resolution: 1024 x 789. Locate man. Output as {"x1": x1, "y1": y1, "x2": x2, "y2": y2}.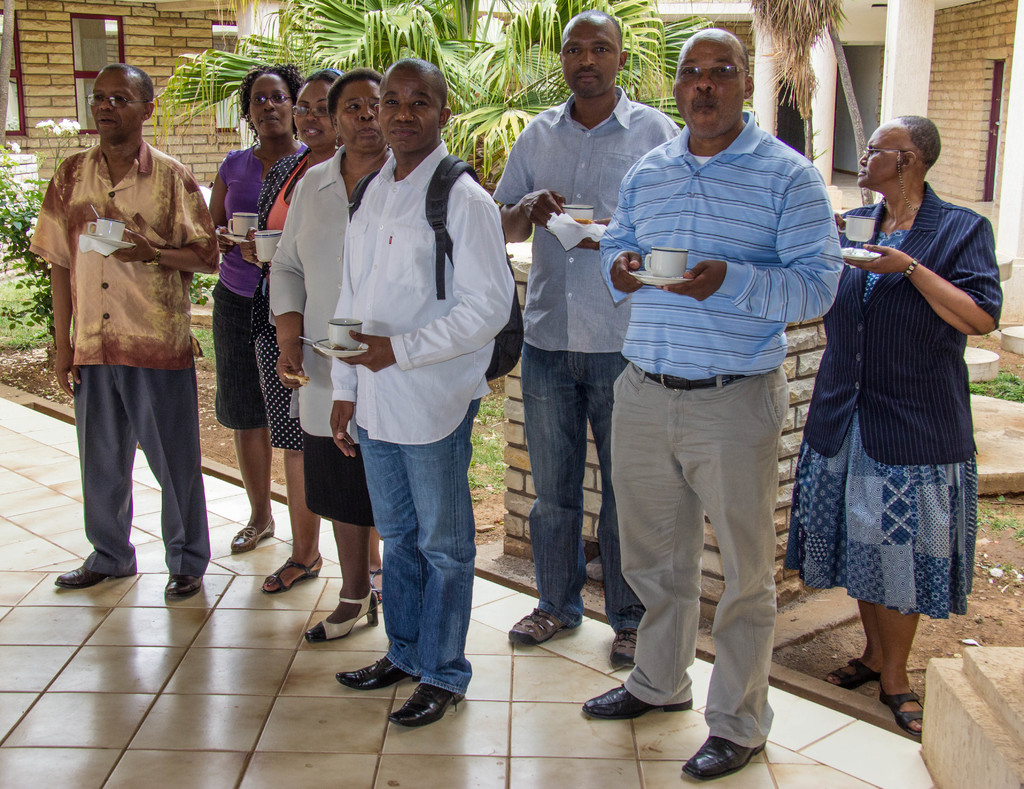
{"x1": 326, "y1": 56, "x2": 517, "y2": 729}.
